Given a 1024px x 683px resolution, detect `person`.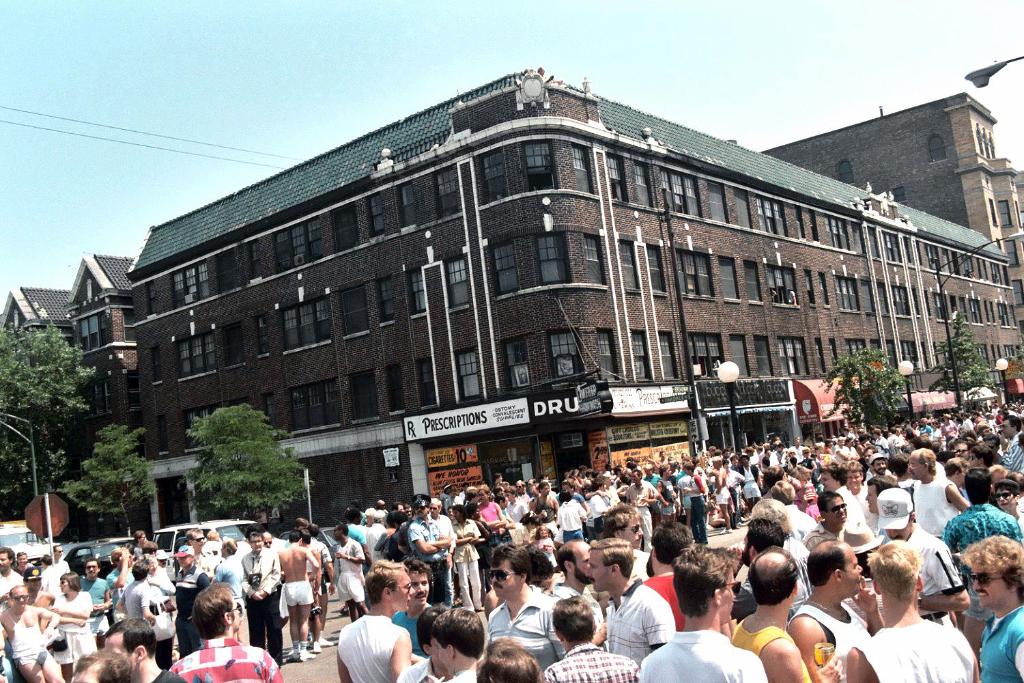
49/544/70/572.
